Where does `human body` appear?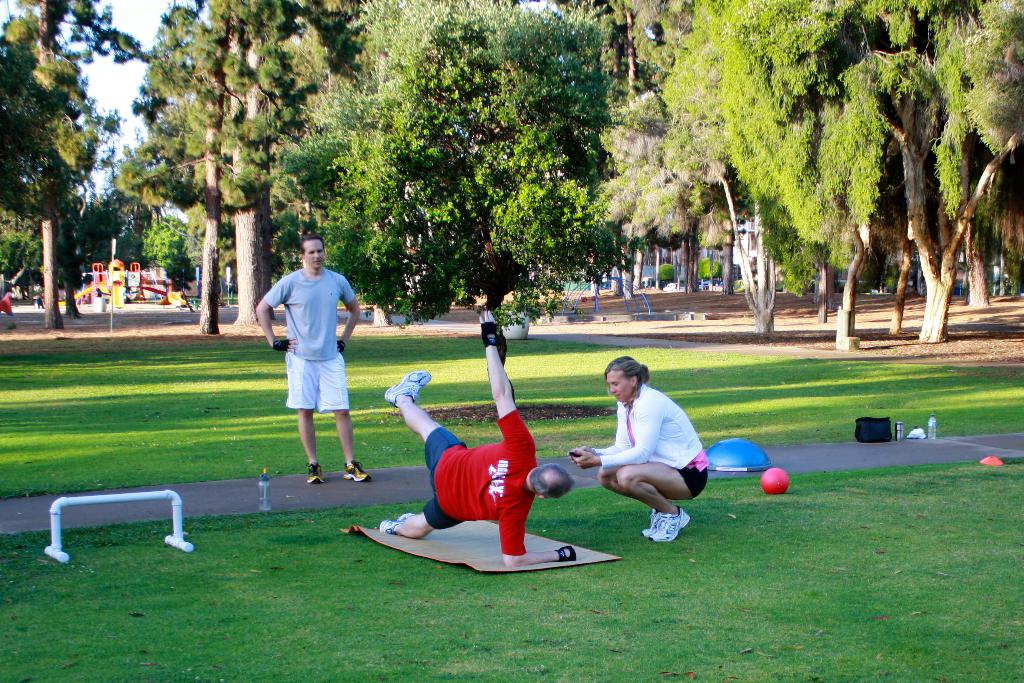
Appears at bbox=(568, 357, 708, 542).
